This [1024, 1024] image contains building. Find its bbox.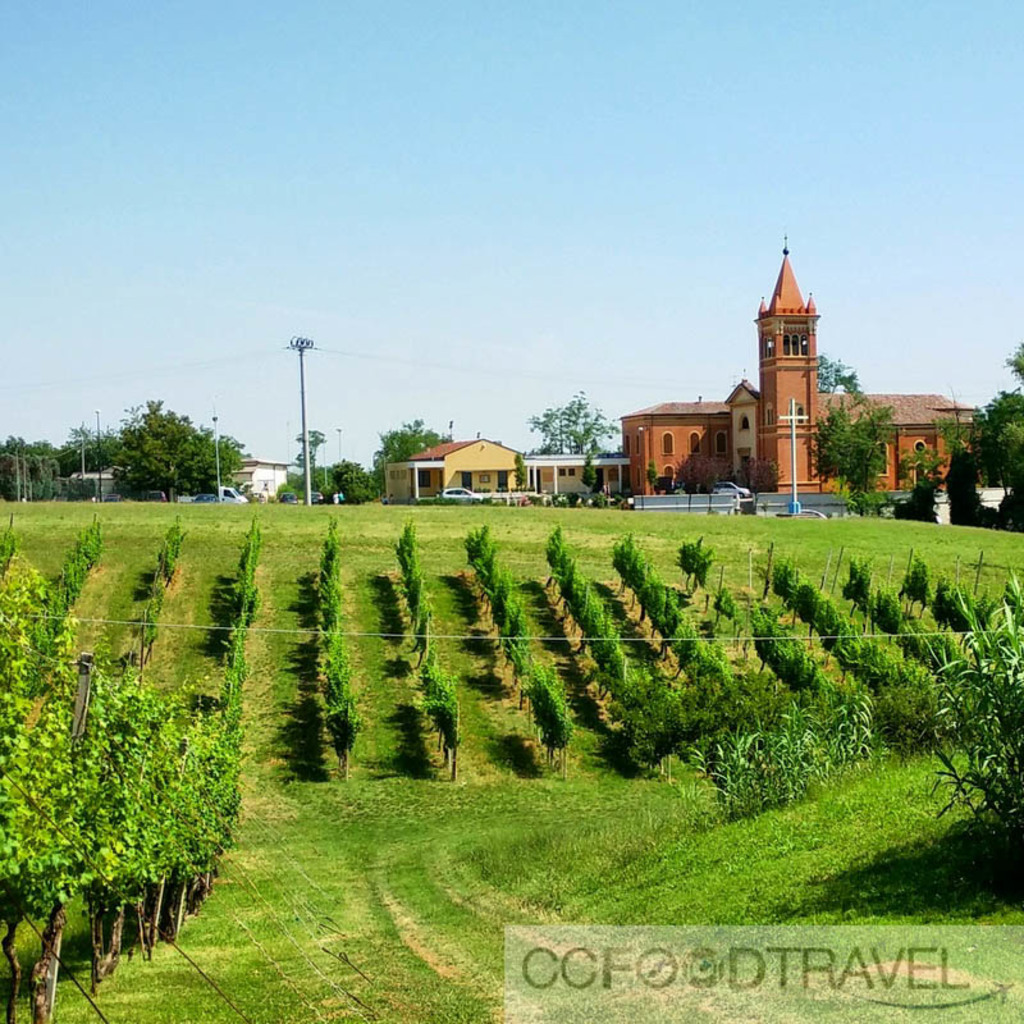
pyautogui.locateOnScreen(74, 461, 128, 497).
